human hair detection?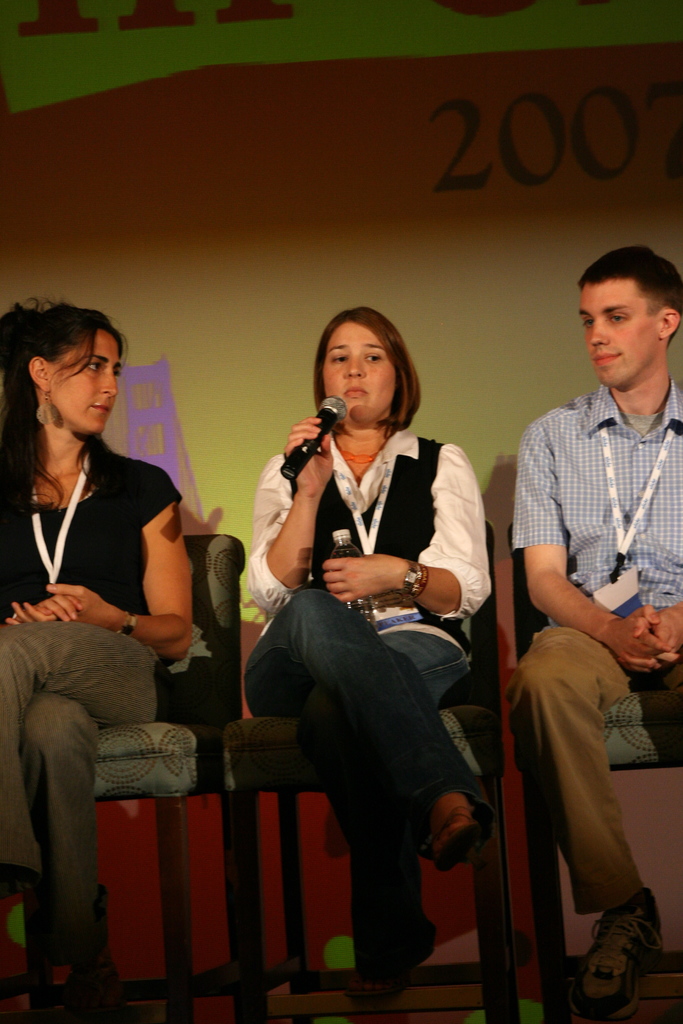
left=0, top=294, right=130, bottom=539
